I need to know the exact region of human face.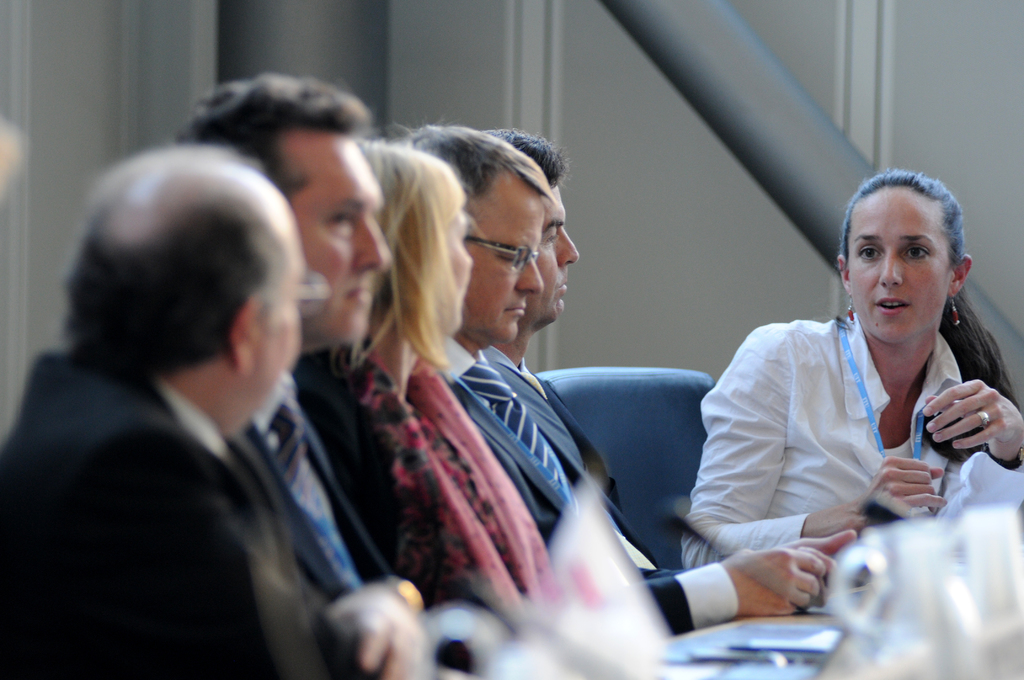
Region: [x1=291, y1=138, x2=388, y2=339].
